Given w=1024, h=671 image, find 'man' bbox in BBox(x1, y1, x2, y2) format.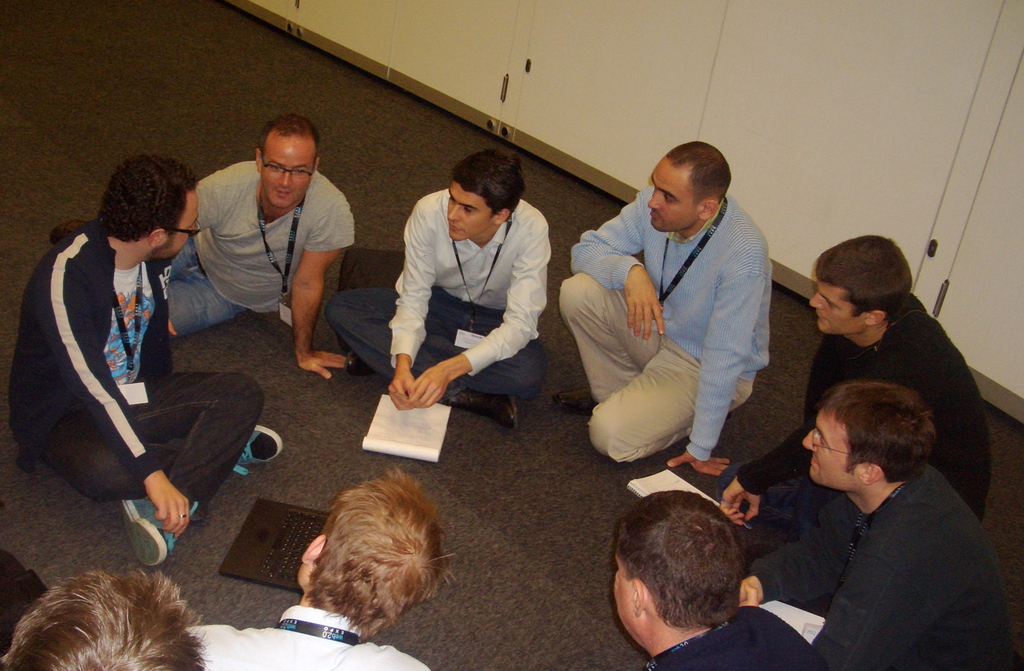
BBox(312, 155, 570, 441).
